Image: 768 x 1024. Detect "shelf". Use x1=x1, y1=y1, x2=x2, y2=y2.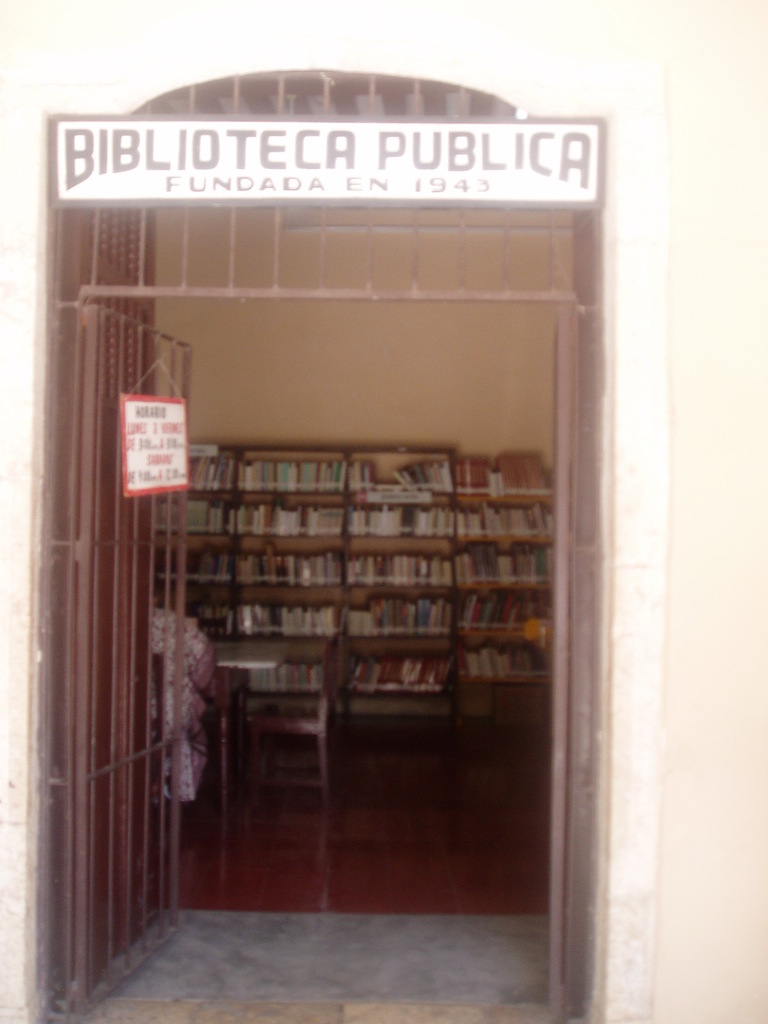
x1=342, y1=605, x2=452, y2=636.
